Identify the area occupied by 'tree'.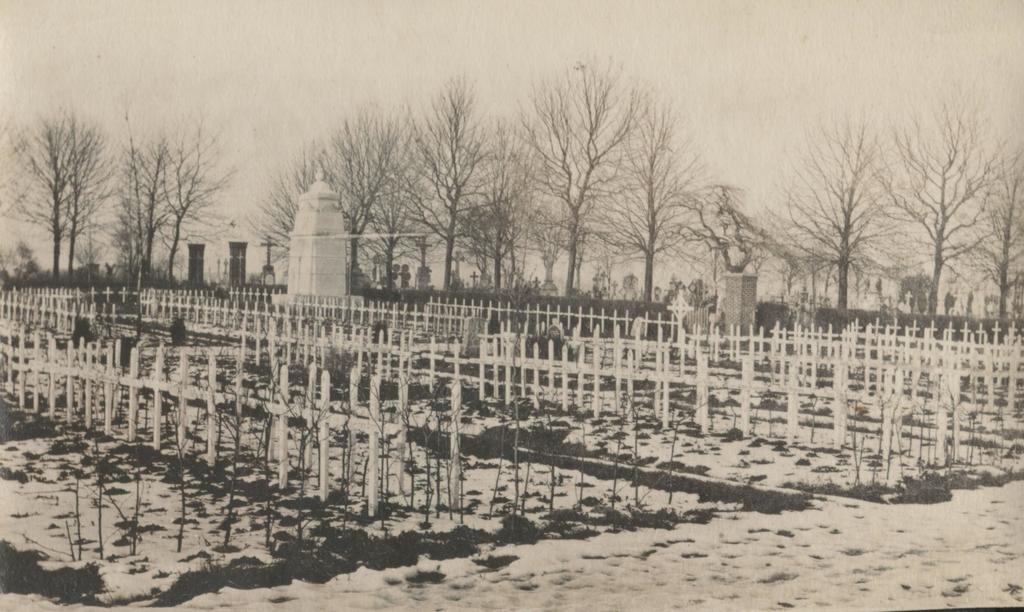
Area: rect(594, 95, 719, 308).
